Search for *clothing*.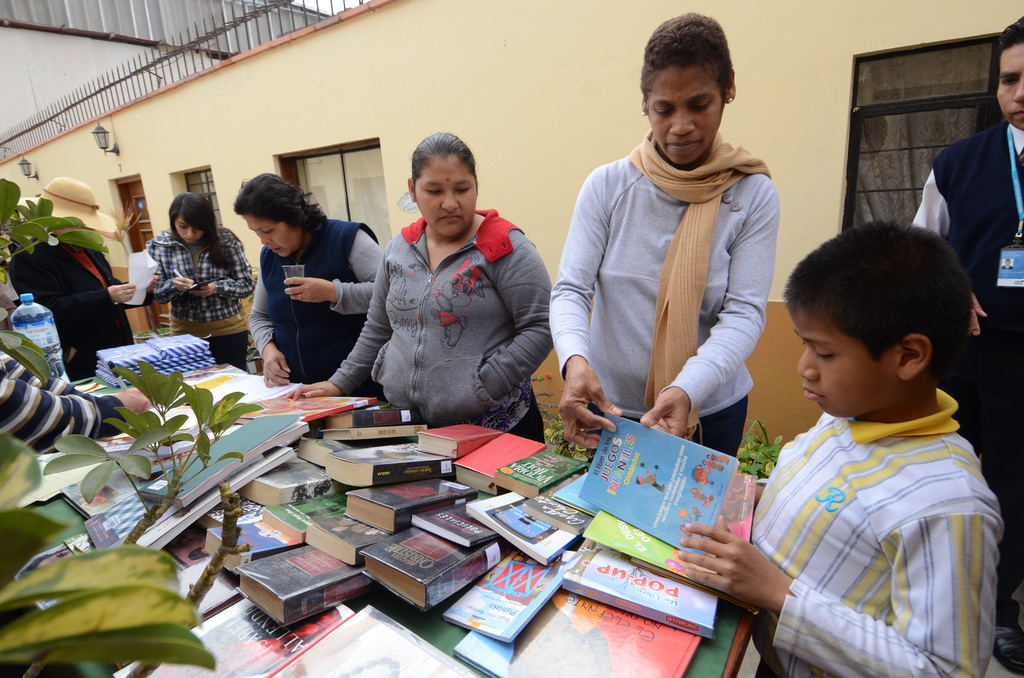
Found at crop(732, 411, 993, 677).
